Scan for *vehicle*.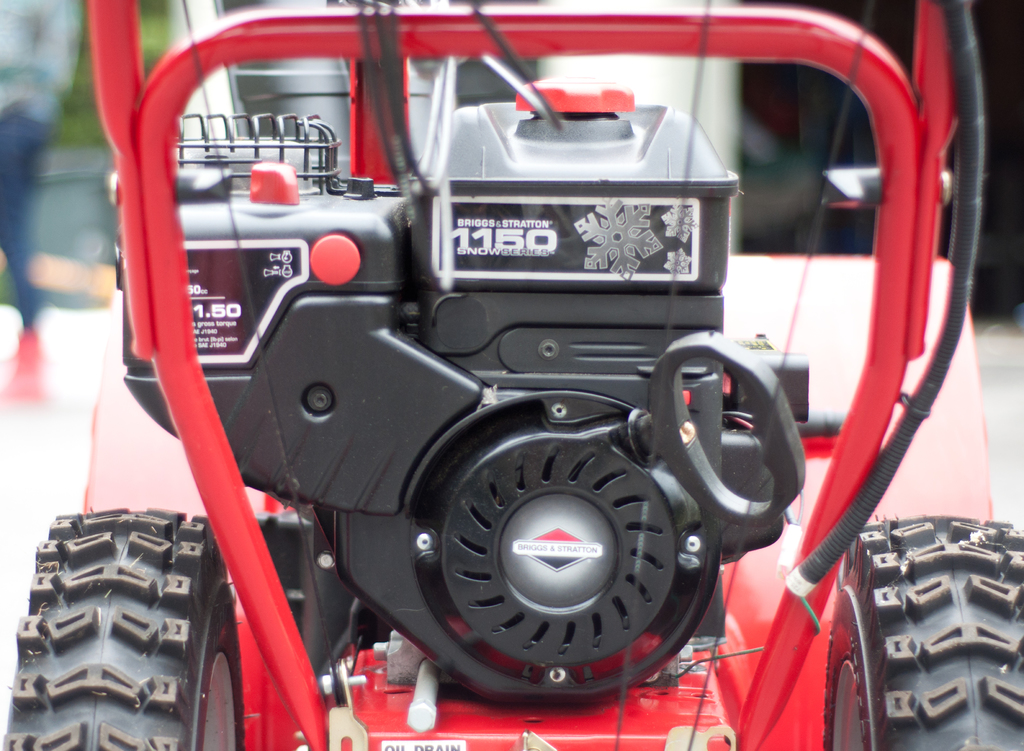
Scan result: rect(0, 0, 1023, 750).
